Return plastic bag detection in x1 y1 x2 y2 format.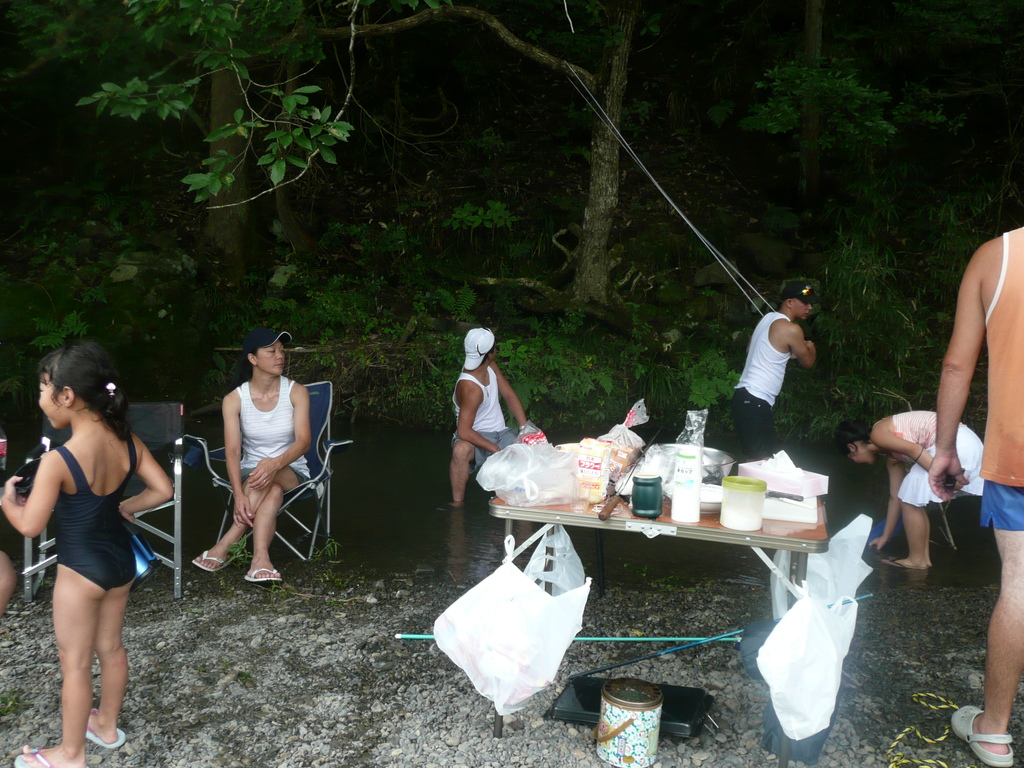
524 522 584 594.
